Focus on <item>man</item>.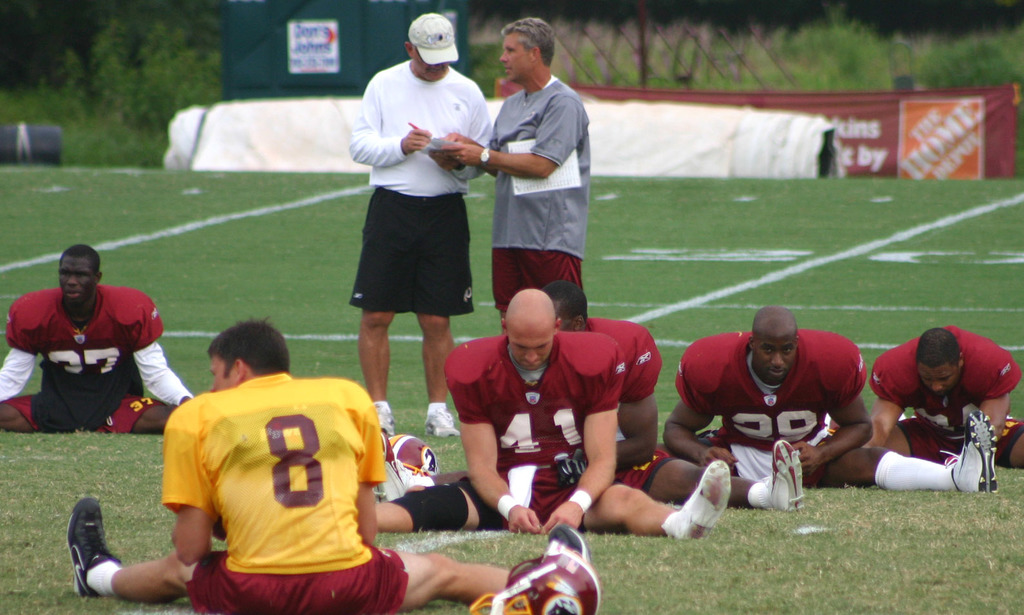
Focused at box(59, 316, 592, 614).
